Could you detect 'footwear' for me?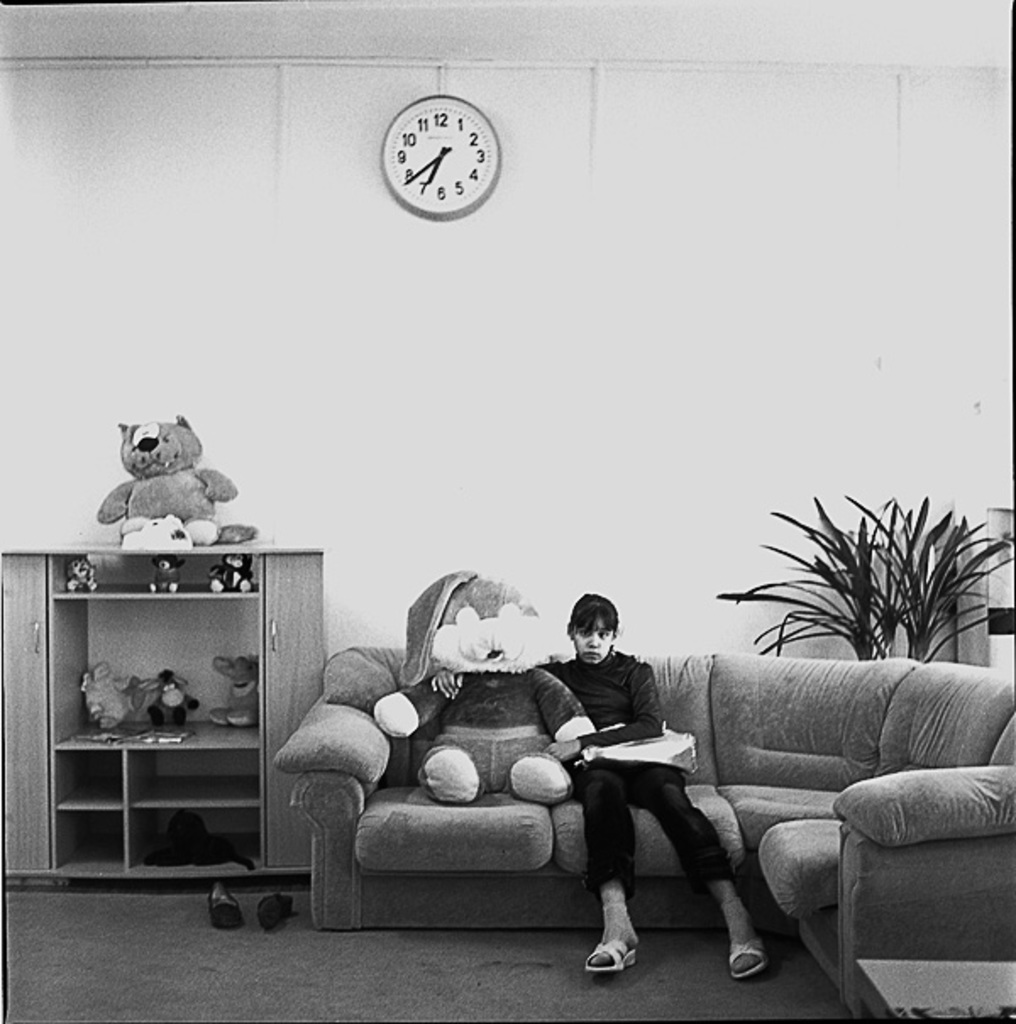
Detection result: 577,929,640,977.
